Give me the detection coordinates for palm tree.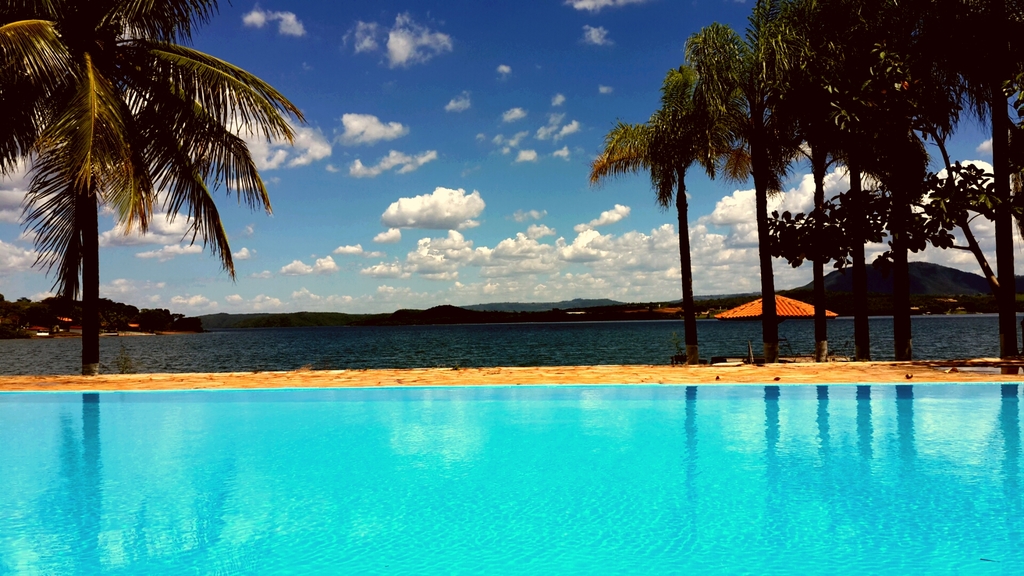
pyautogui.locateOnScreen(18, 20, 281, 360).
